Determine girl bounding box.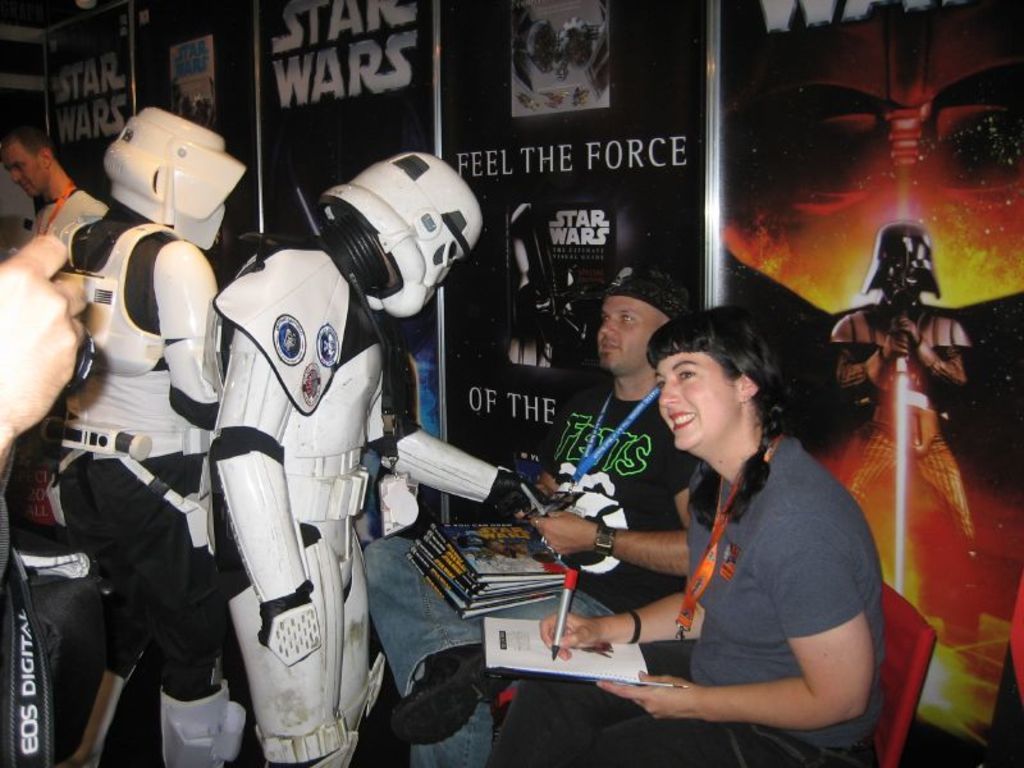
Determined: l=477, t=306, r=888, b=767.
